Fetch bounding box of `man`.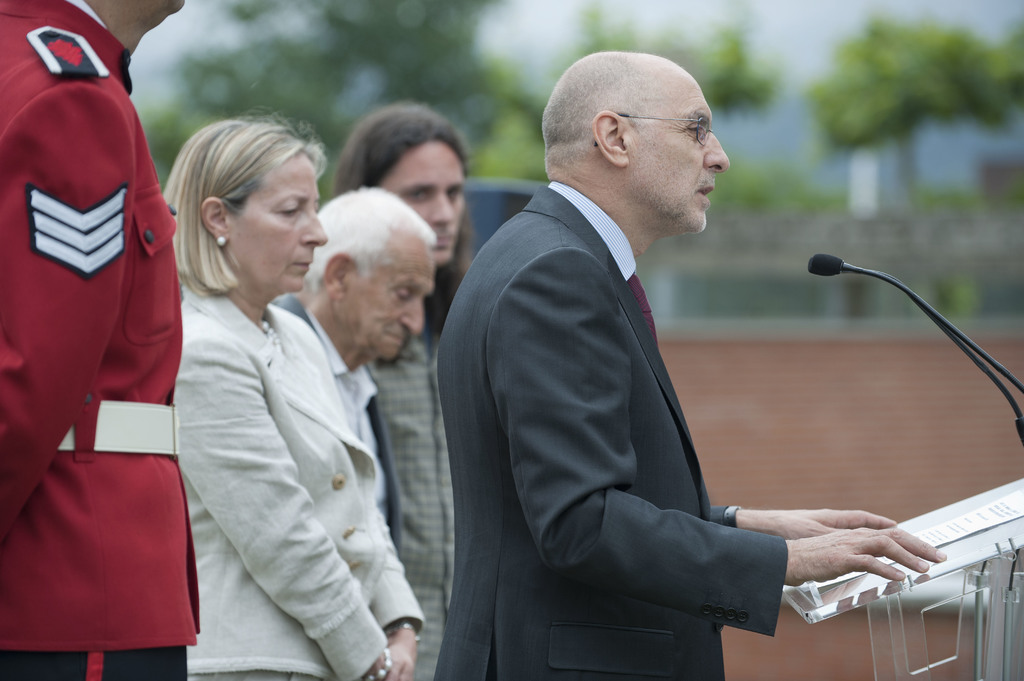
Bbox: x1=439, y1=55, x2=874, y2=673.
